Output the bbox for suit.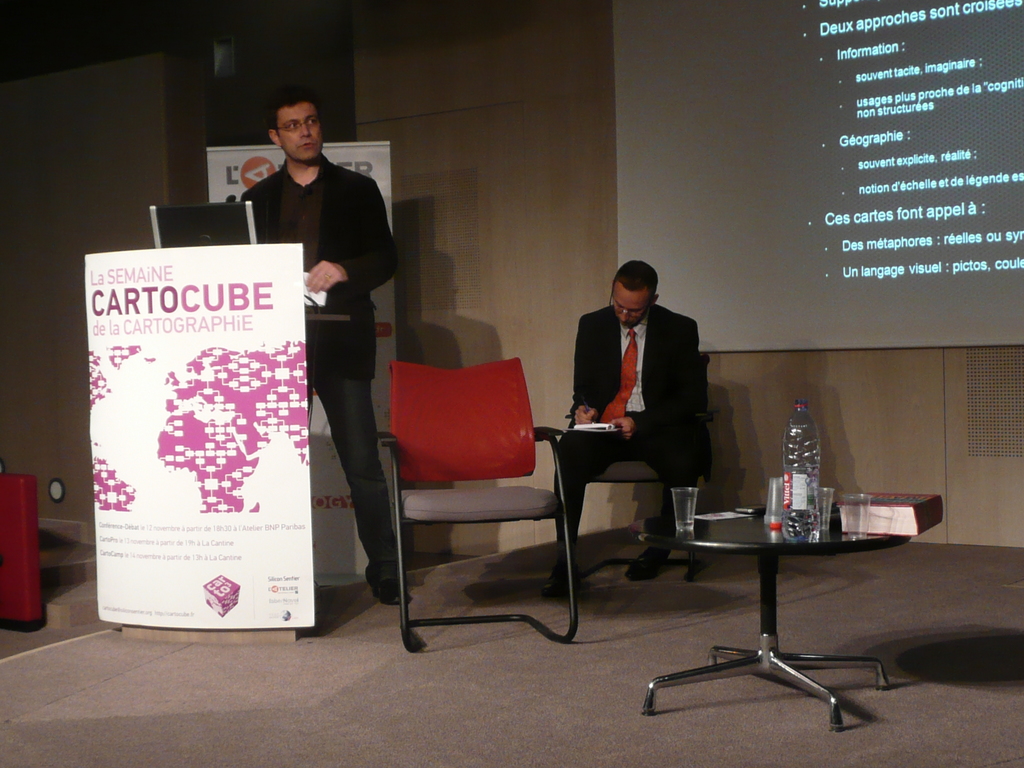
555:305:699:559.
